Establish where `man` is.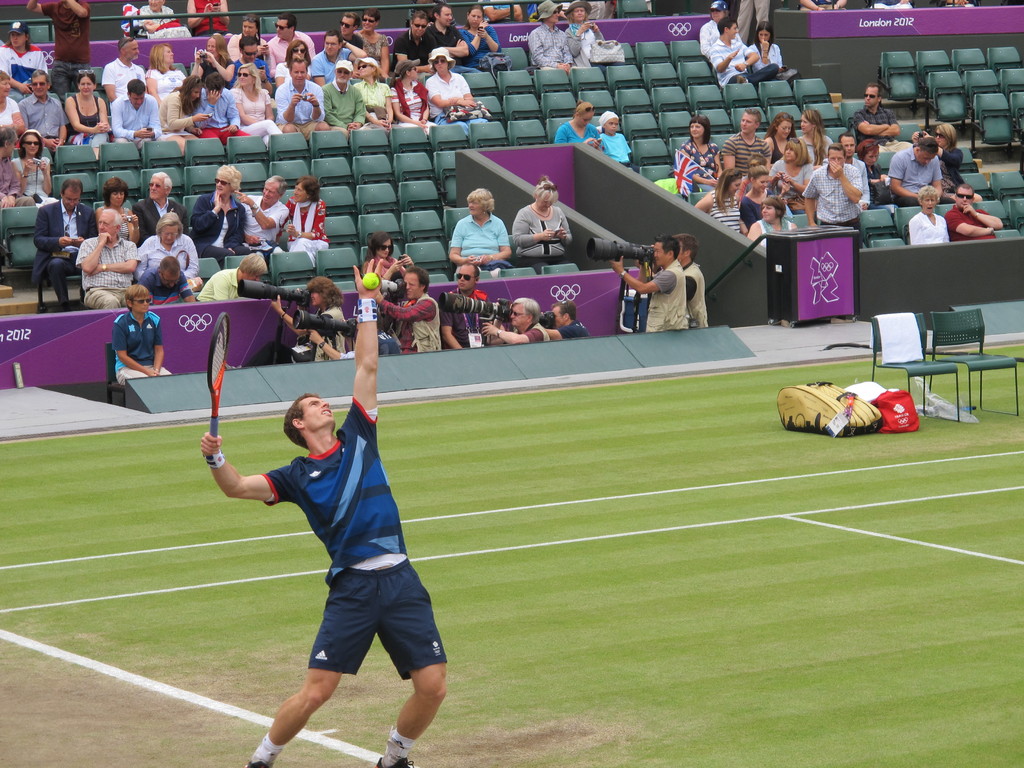
Established at [256,275,362,371].
